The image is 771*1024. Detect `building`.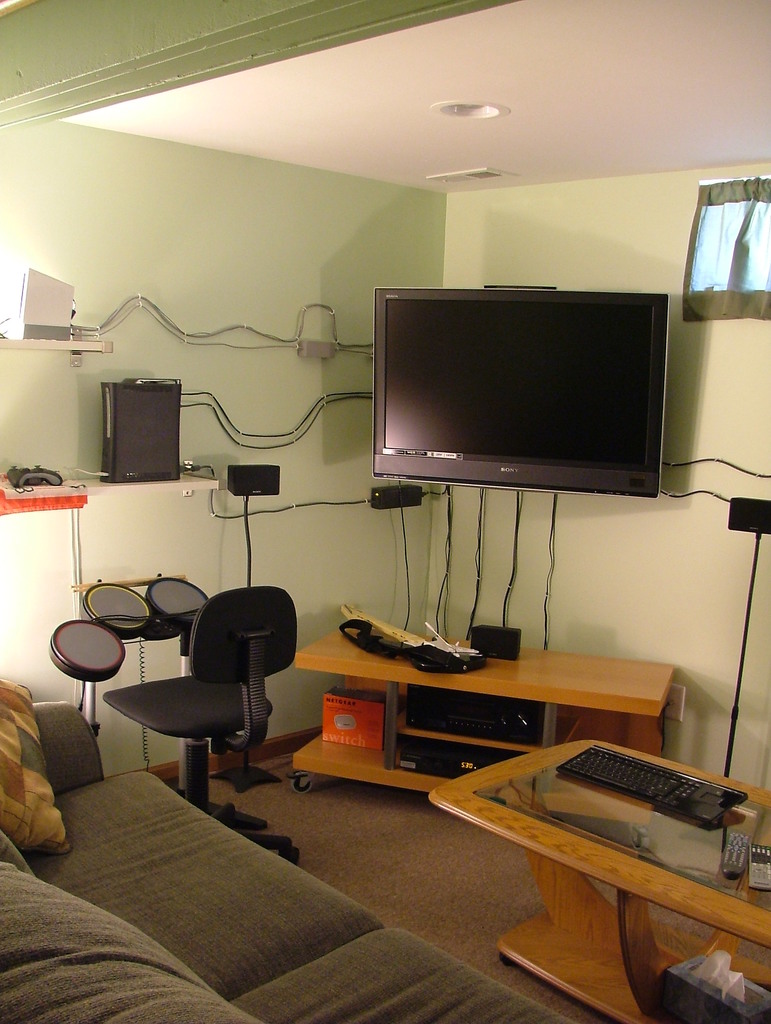
Detection: pyautogui.locateOnScreen(0, 0, 770, 1023).
